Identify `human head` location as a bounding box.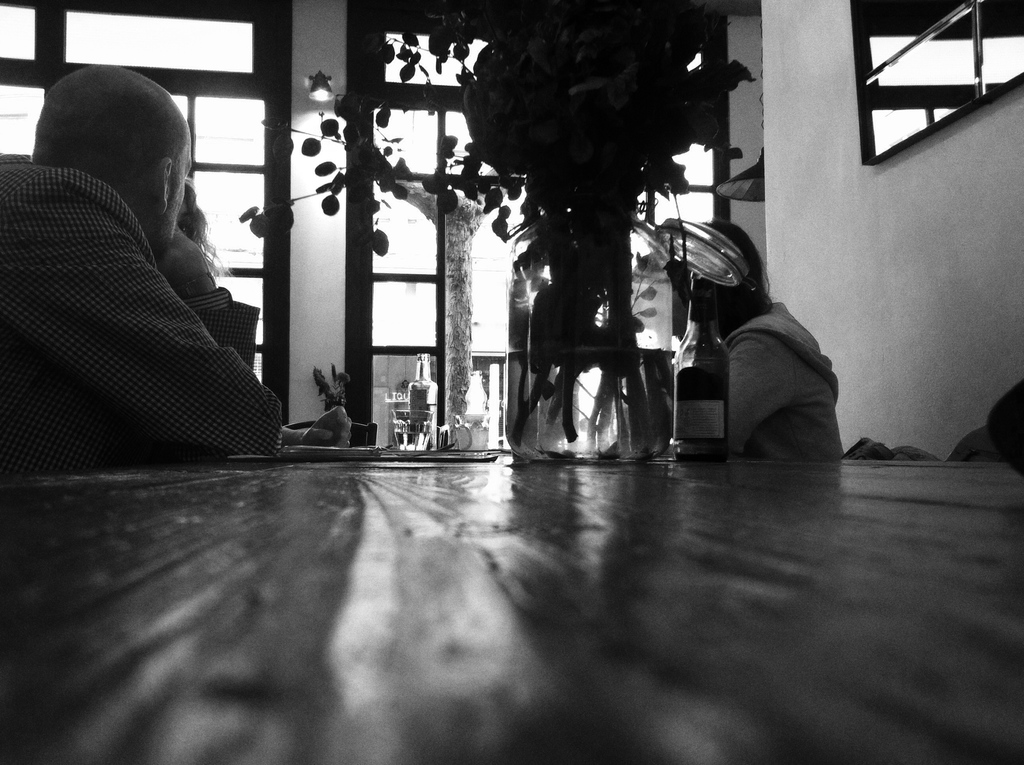
(left=35, top=67, right=197, bottom=223).
